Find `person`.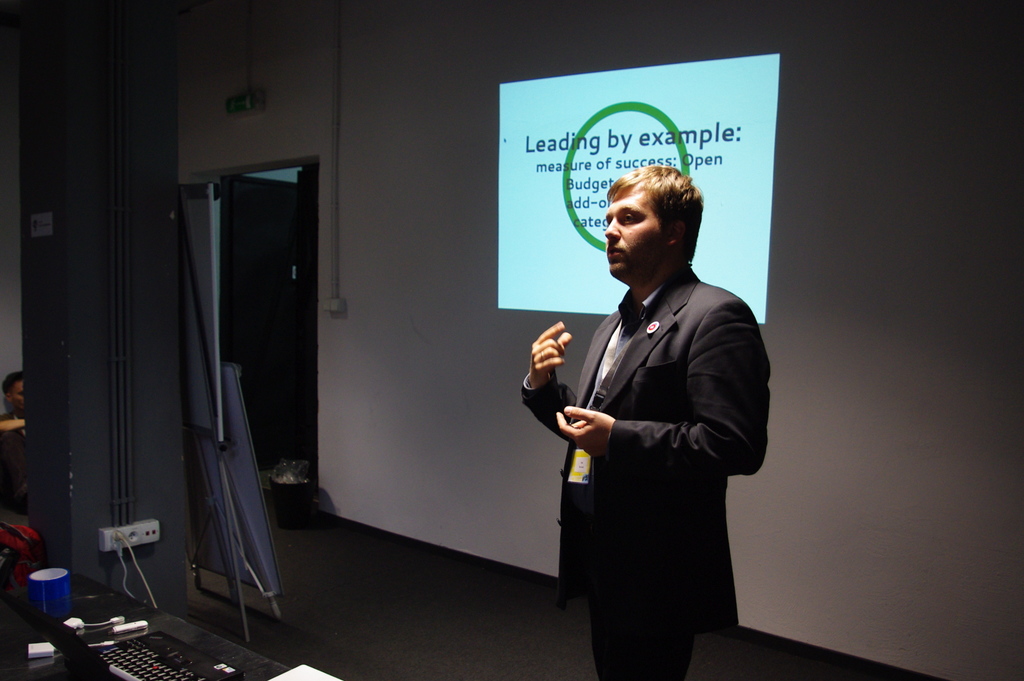
{"x1": 521, "y1": 165, "x2": 769, "y2": 680}.
